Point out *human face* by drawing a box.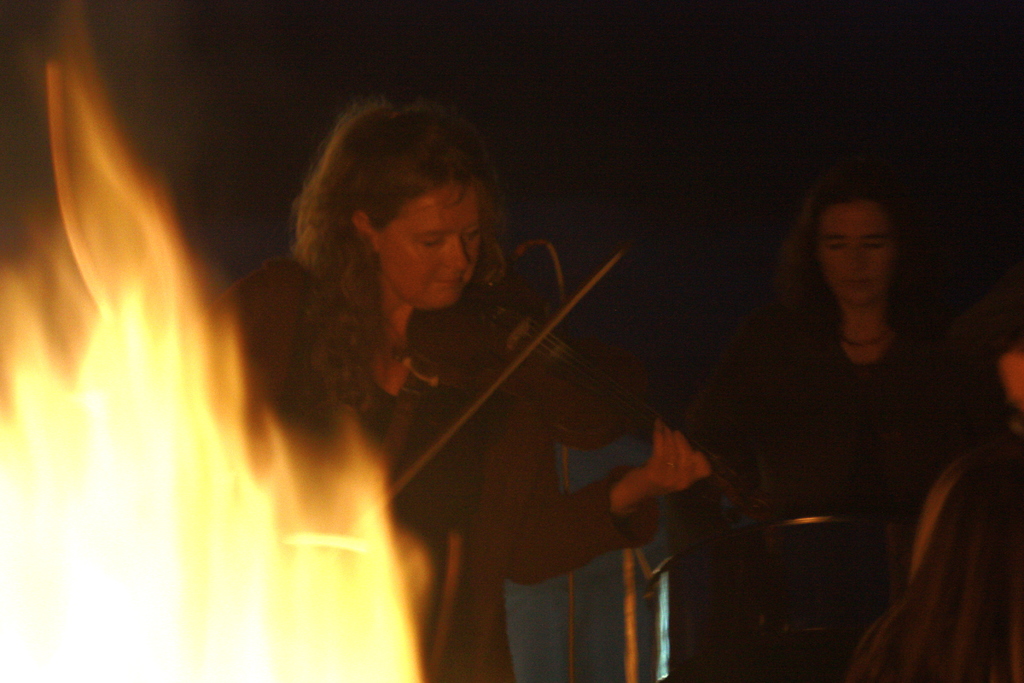
<box>820,199,893,311</box>.
